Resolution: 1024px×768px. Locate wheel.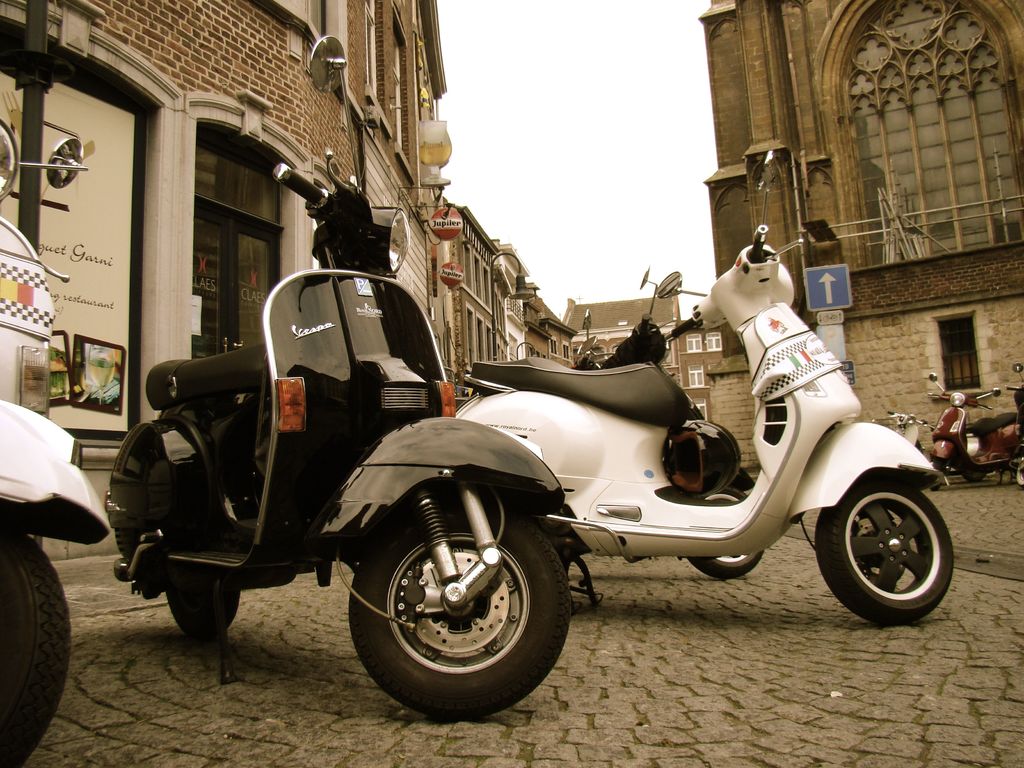
bbox(0, 519, 89, 765).
